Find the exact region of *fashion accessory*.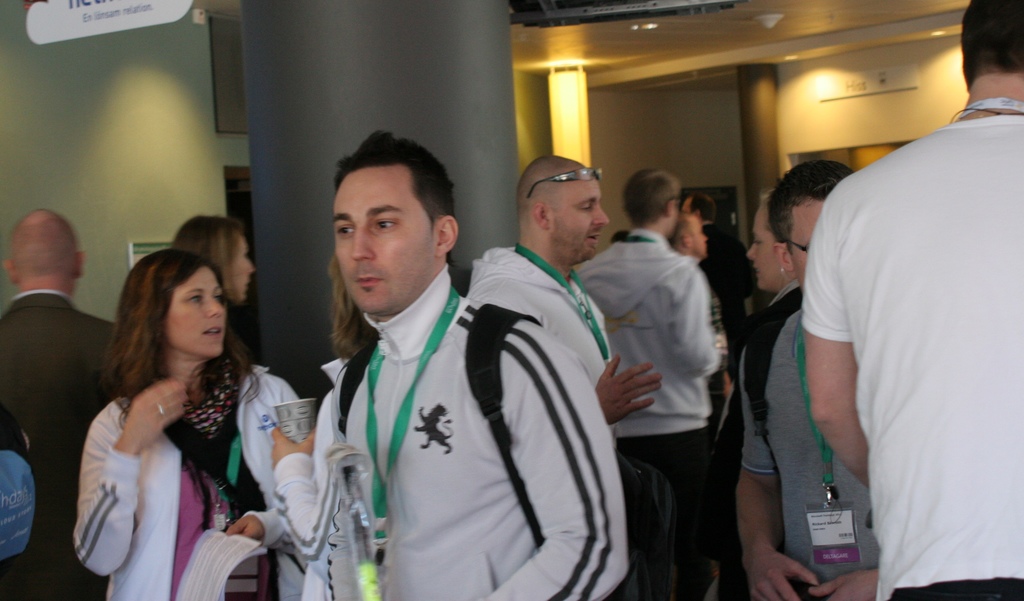
Exact region: detection(779, 267, 797, 281).
